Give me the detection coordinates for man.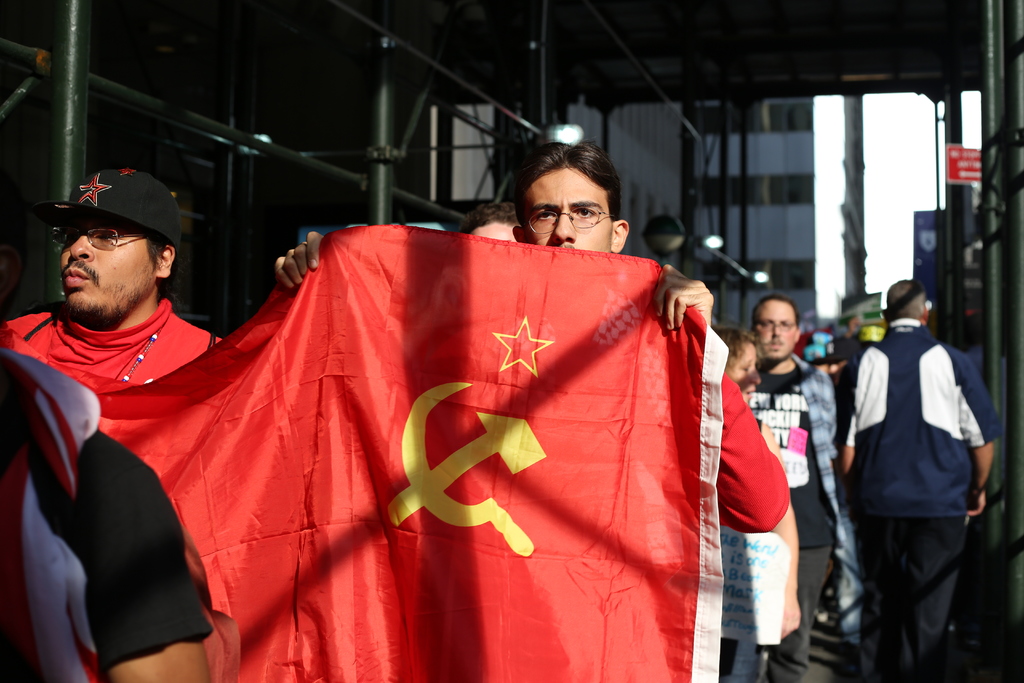
(273,135,792,682).
